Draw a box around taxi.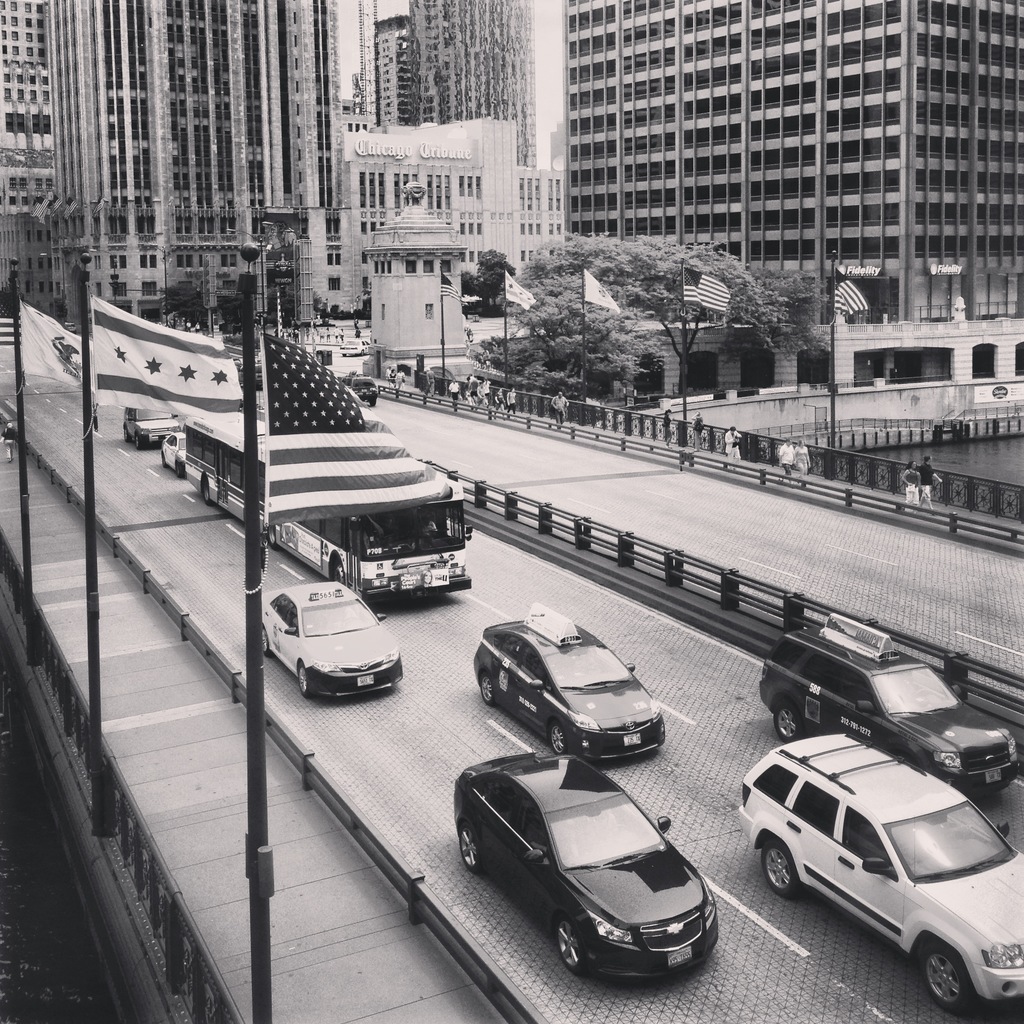
475:603:660:764.
